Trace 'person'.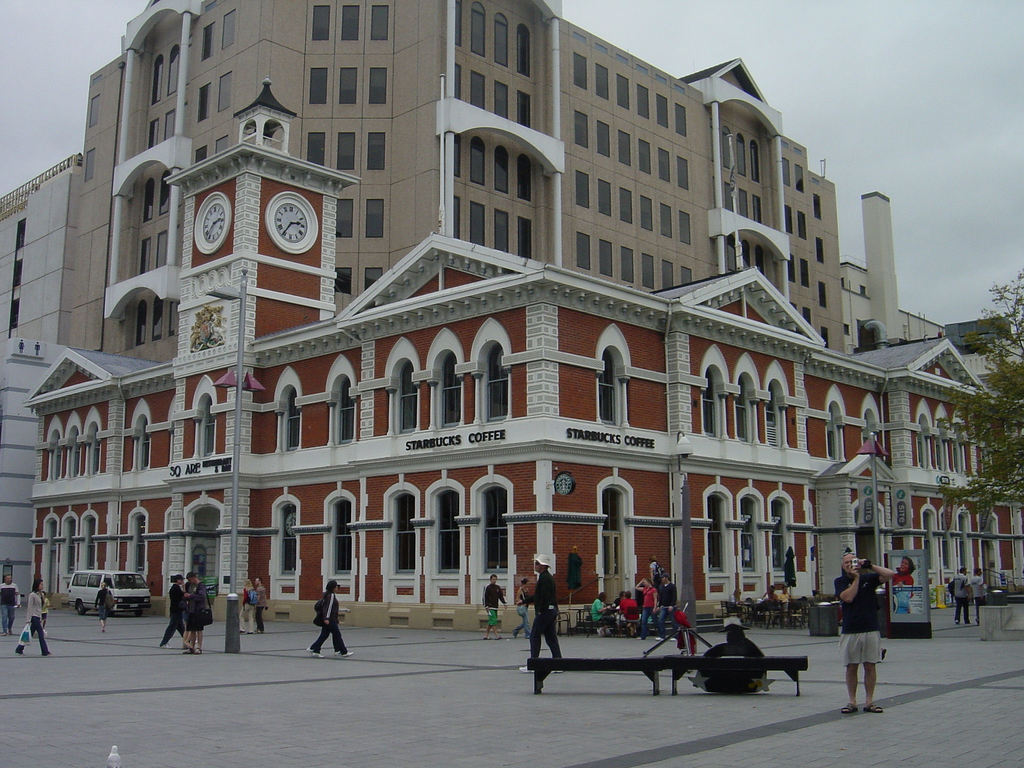
Traced to Rect(95, 582, 110, 632).
